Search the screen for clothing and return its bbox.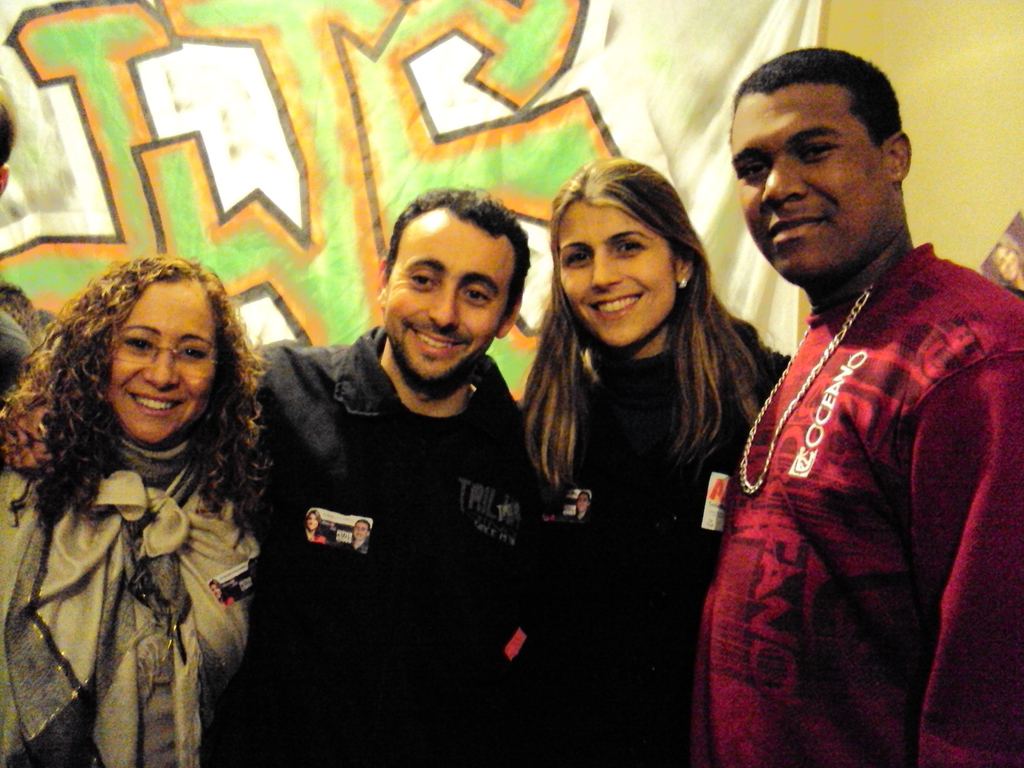
Found: locate(0, 437, 256, 765).
